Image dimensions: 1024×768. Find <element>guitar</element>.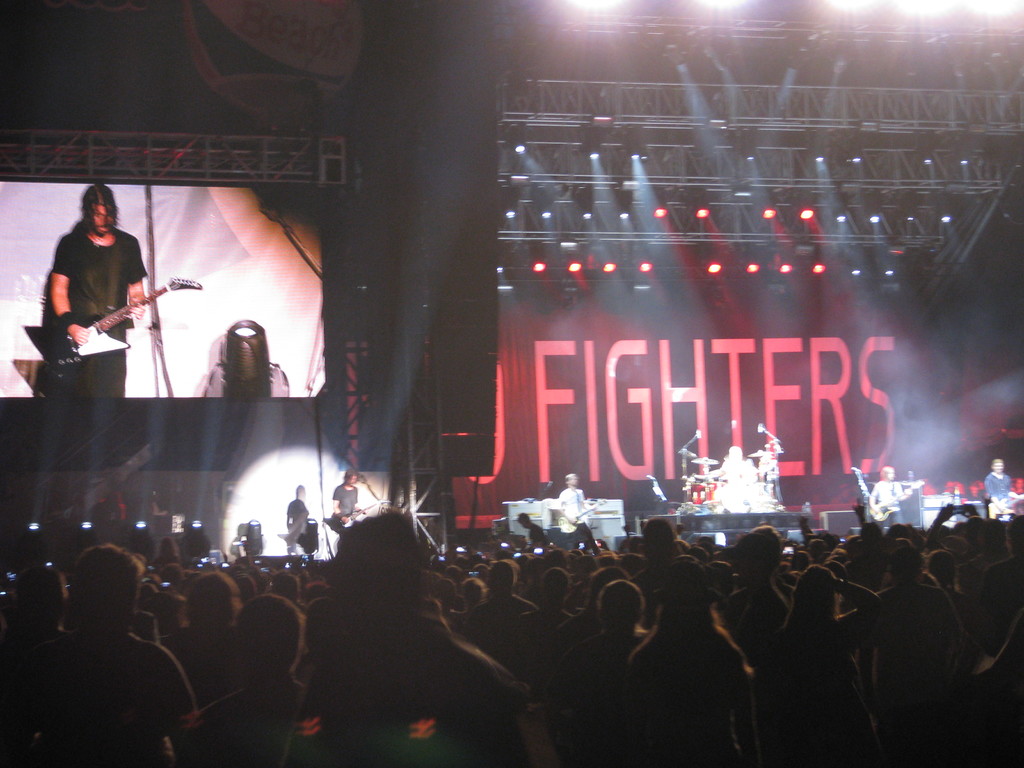
rect(329, 500, 386, 536).
